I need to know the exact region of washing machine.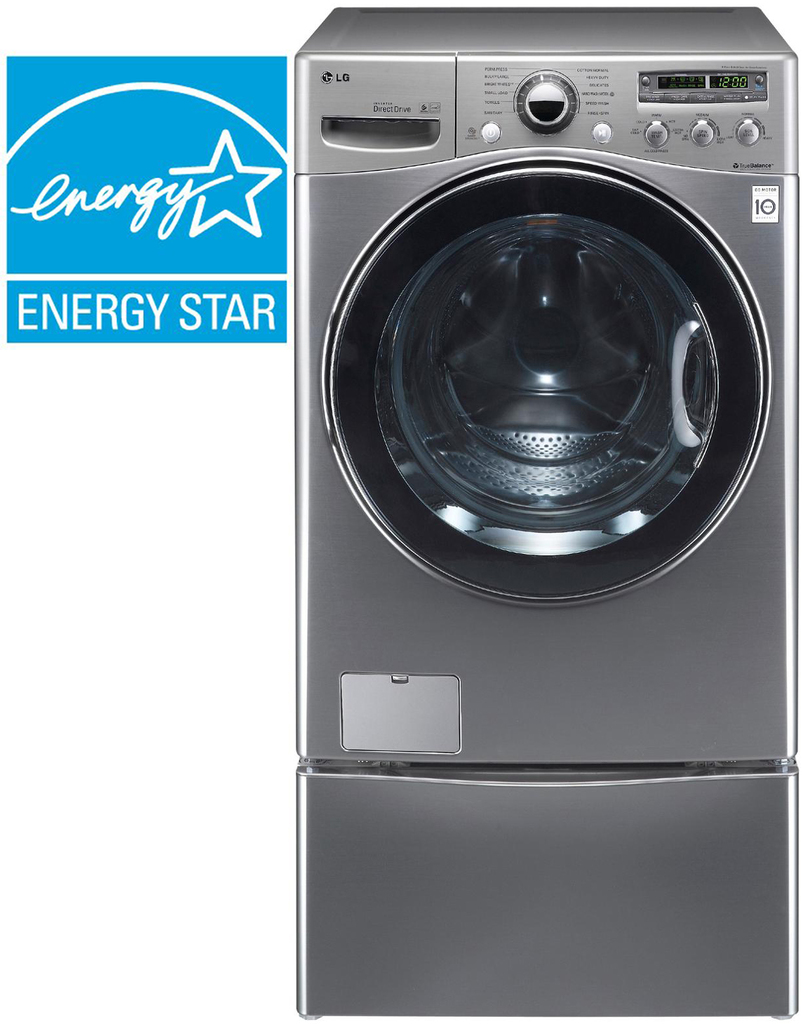
Region: box=[298, 0, 802, 752].
